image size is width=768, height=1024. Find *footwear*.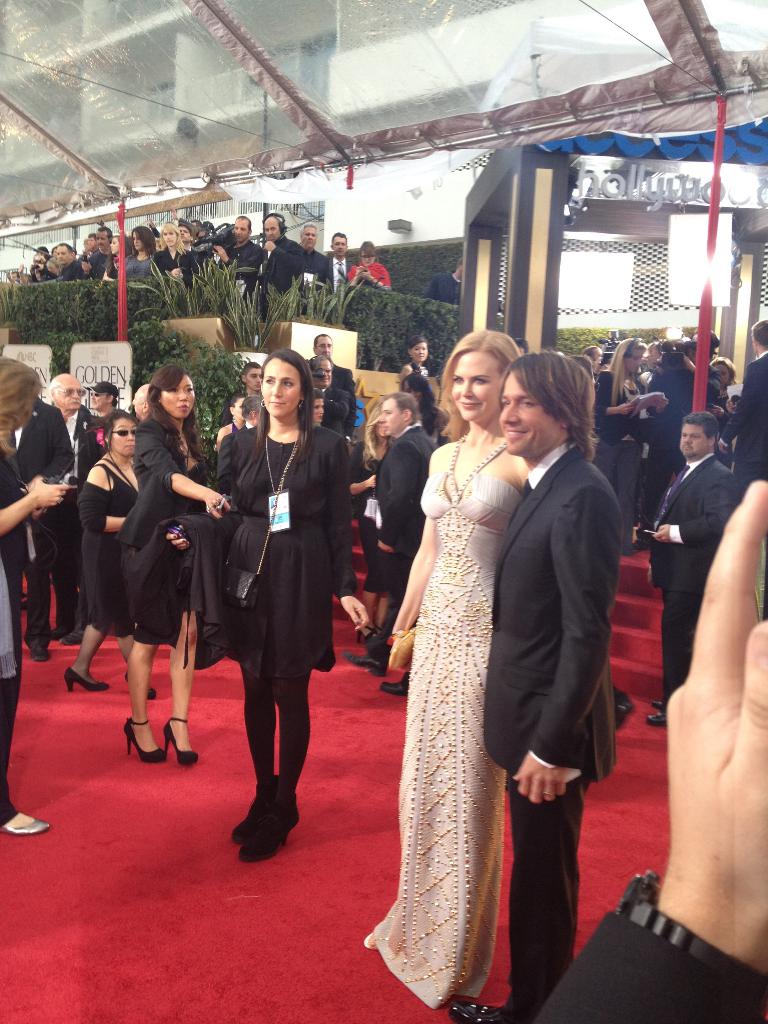
Rect(652, 701, 669, 710).
